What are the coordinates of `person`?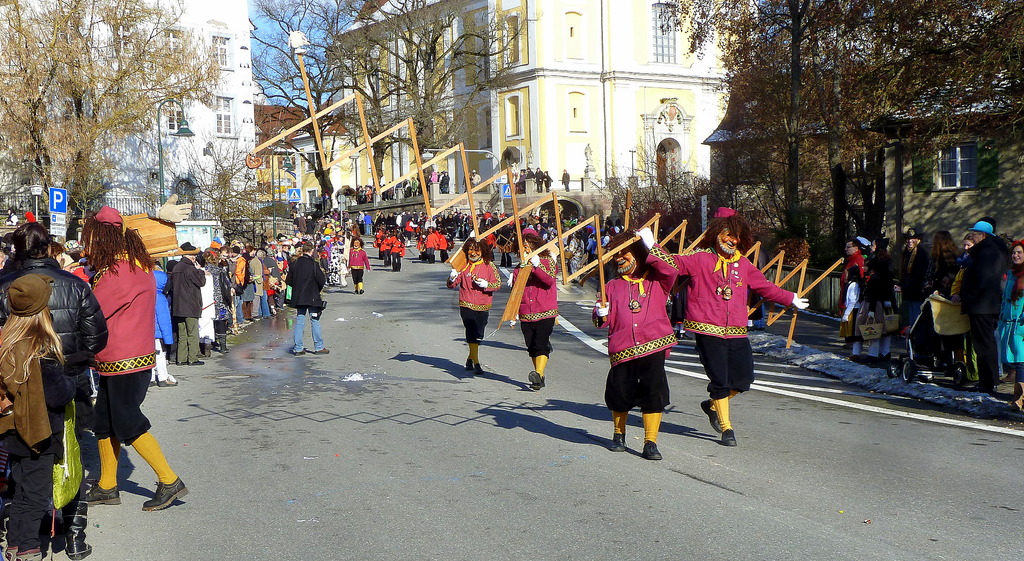
[left=344, top=236, right=366, bottom=297].
